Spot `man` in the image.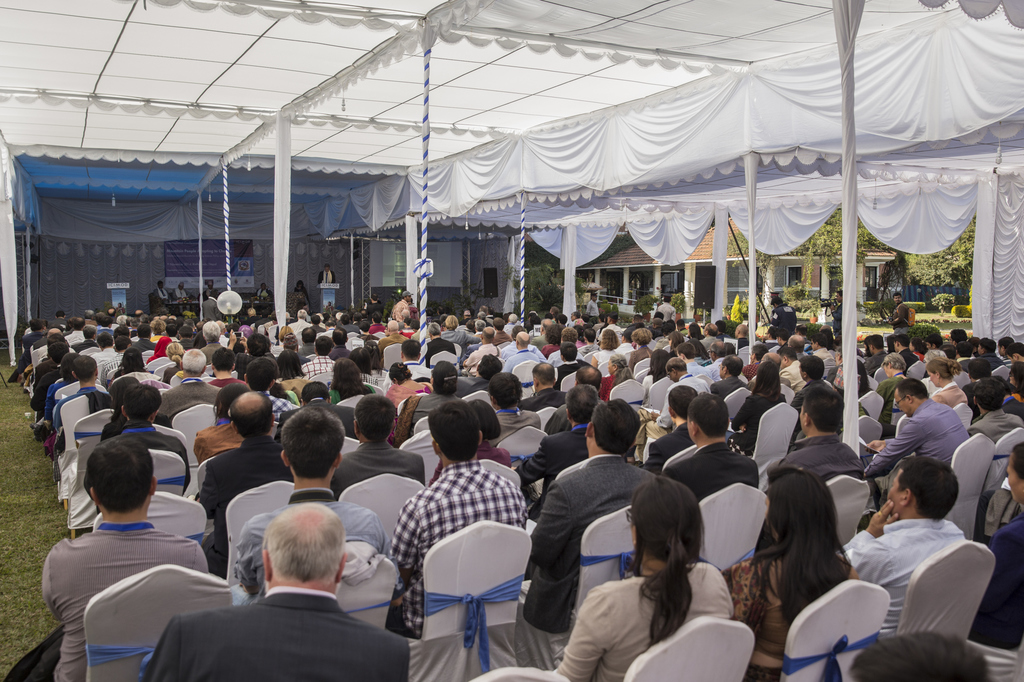
`man` found at [x1=559, y1=342, x2=580, y2=388].
